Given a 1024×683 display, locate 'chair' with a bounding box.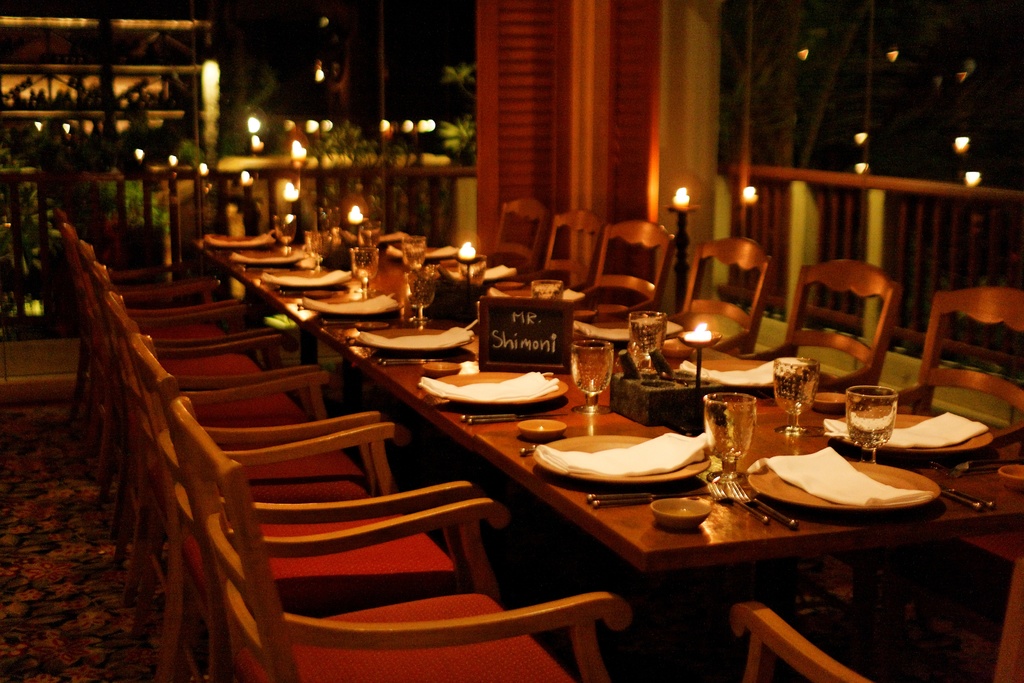
Located: 660 235 775 357.
